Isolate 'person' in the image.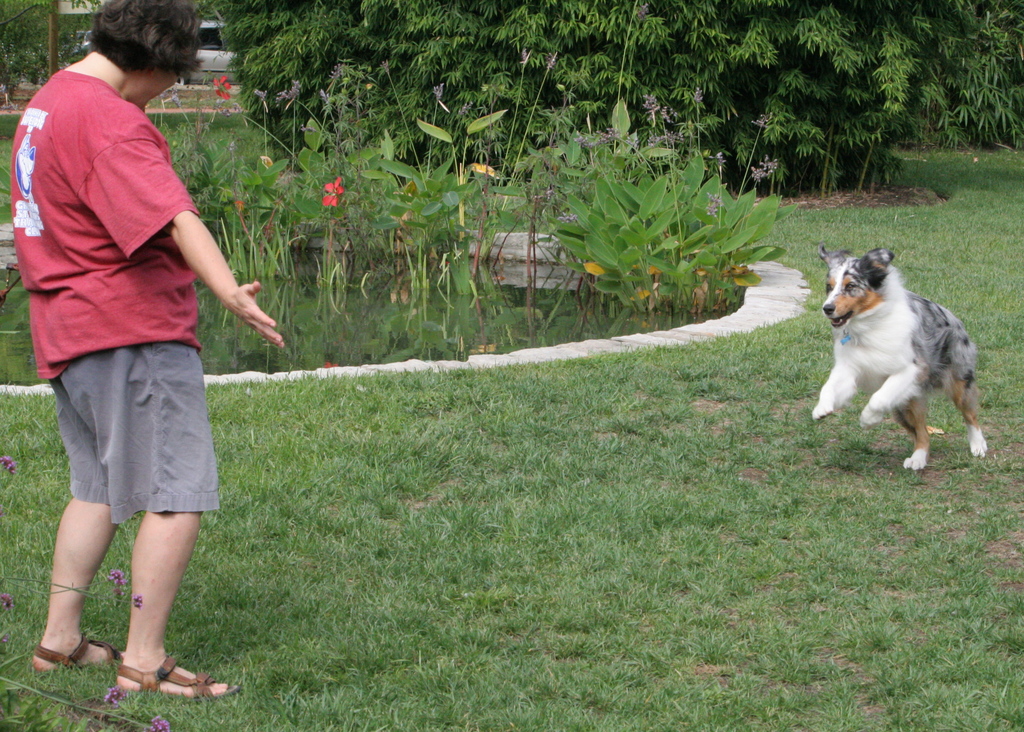
Isolated region: x1=4 y1=0 x2=283 y2=703.
